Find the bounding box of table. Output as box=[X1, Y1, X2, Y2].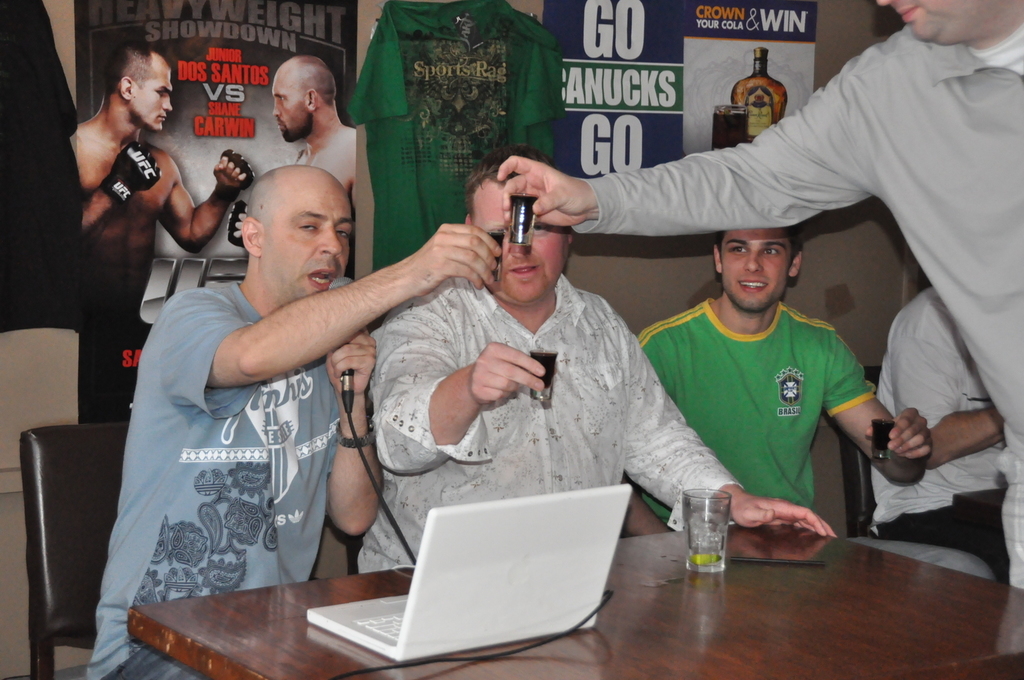
box=[132, 521, 1023, 679].
